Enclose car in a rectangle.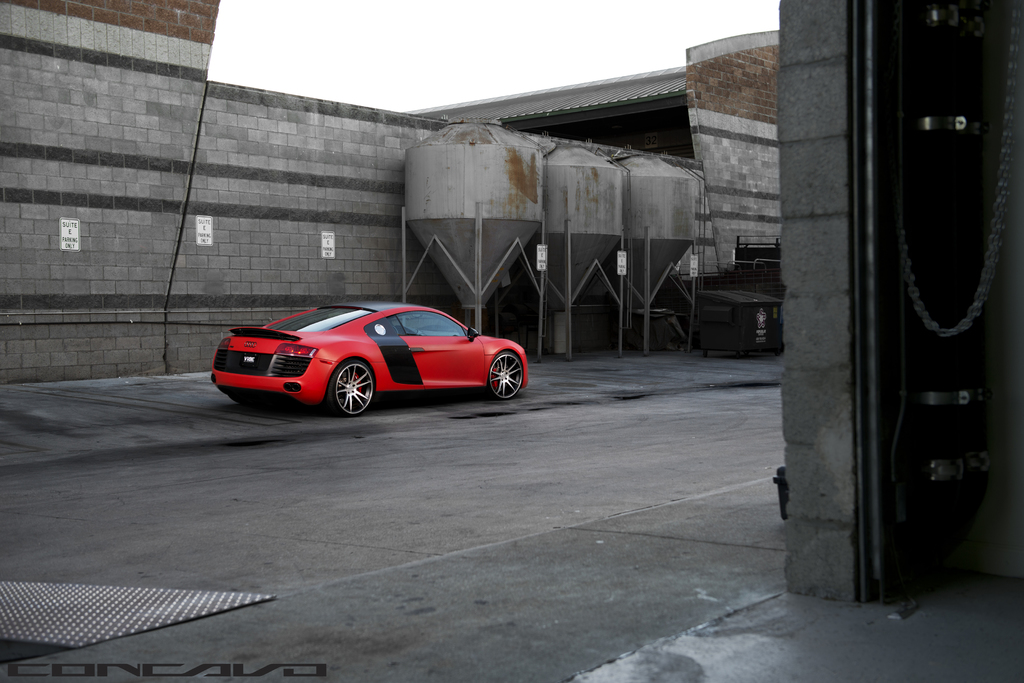
locate(212, 303, 530, 416).
